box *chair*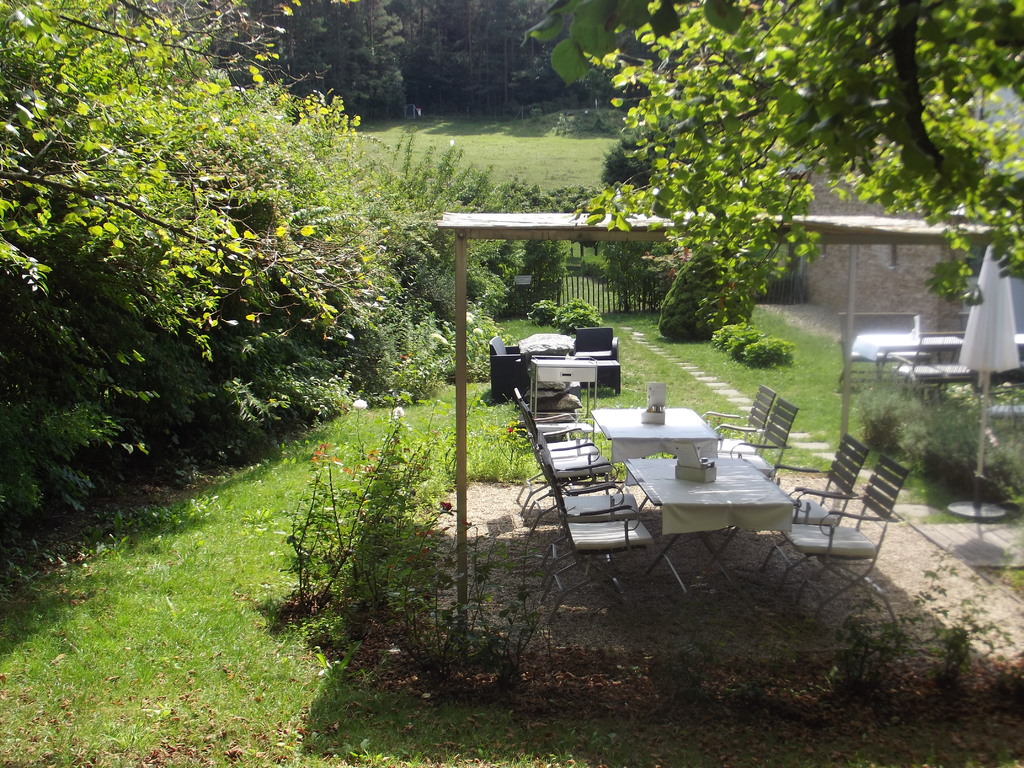
(898,338,942,403)
